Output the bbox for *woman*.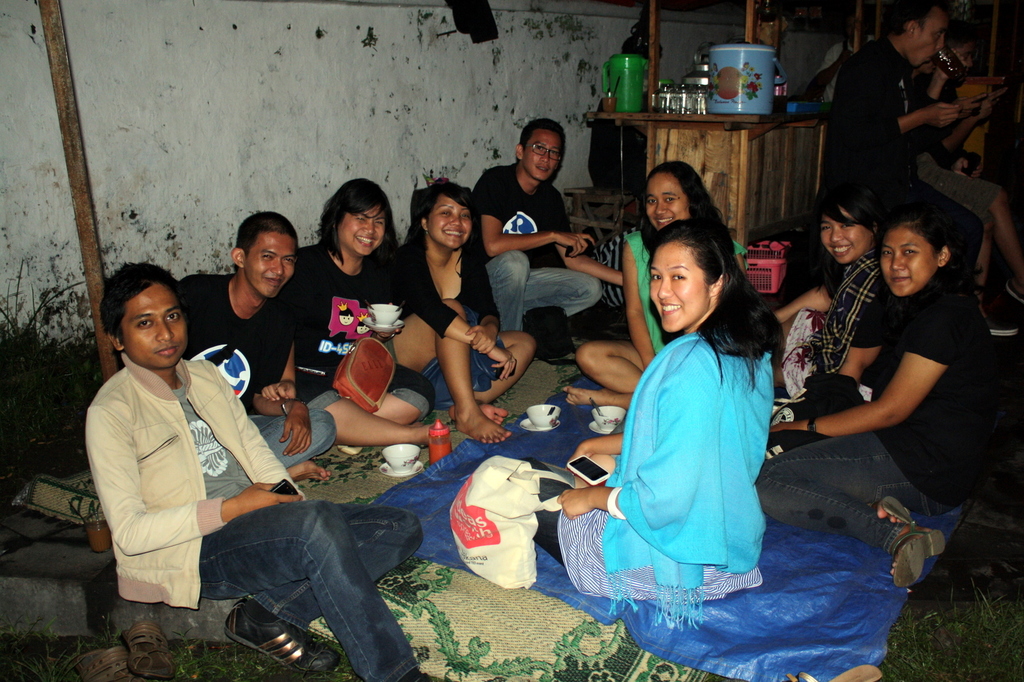
detection(275, 175, 445, 448).
